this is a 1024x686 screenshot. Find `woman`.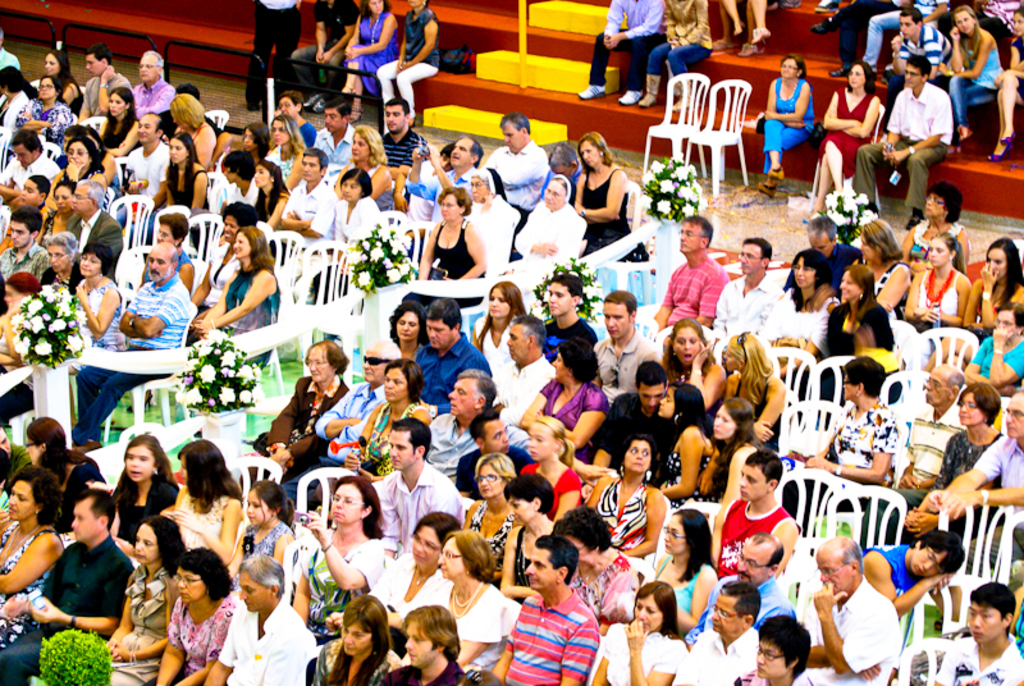
Bounding box: (x1=243, y1=125, x2=261, y2=178).
